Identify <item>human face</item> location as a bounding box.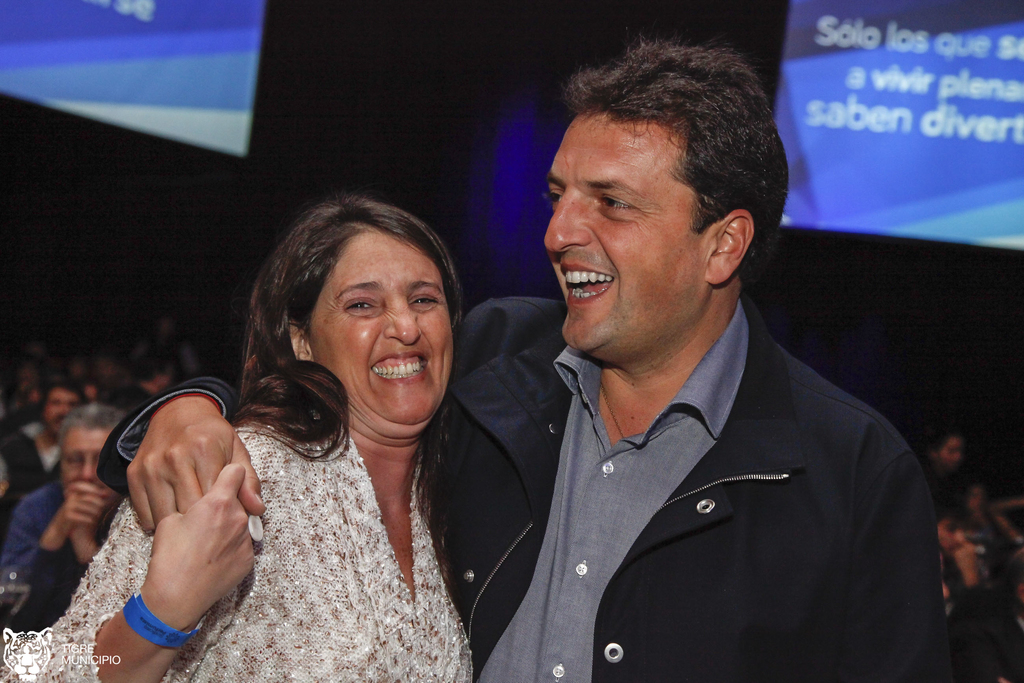
(x1=59, y1=424, x2=118, y2=507).
